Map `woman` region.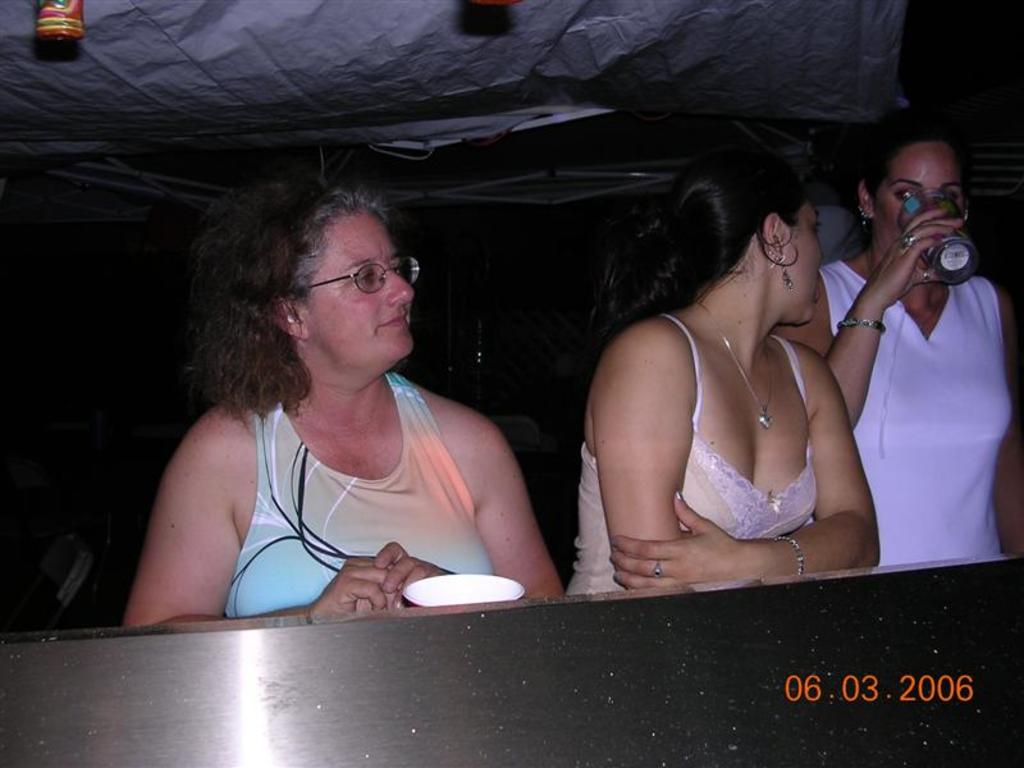
Mapped to bbox=(776, 123, 1023, 571).
